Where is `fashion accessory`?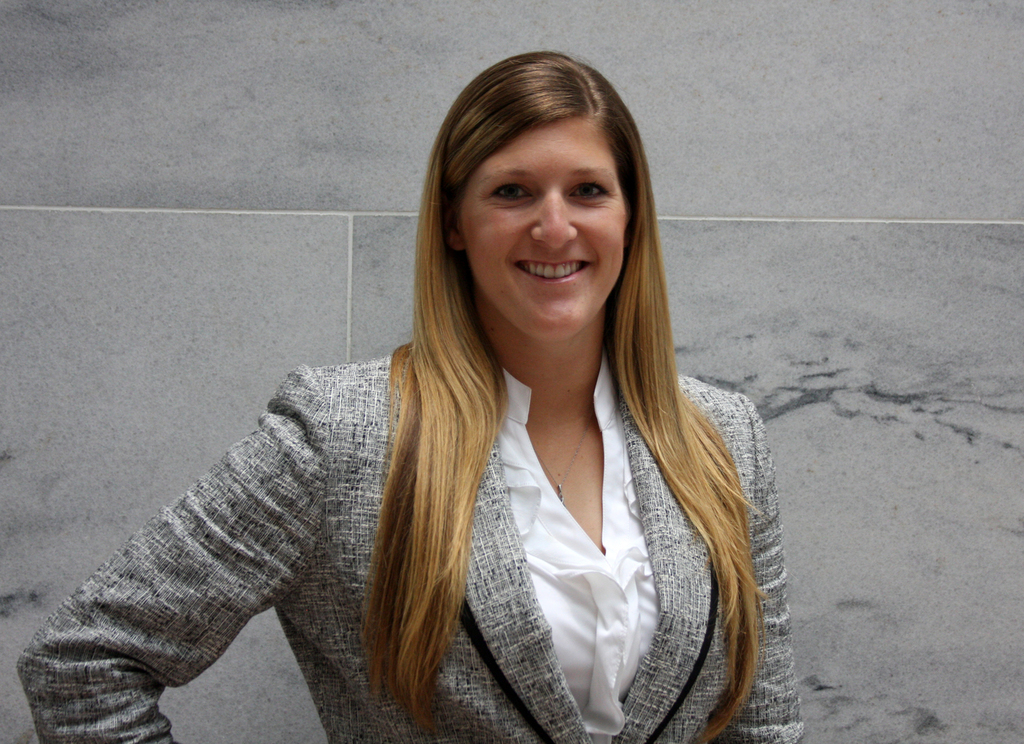
bbox=[524, 419, 596, 505].
